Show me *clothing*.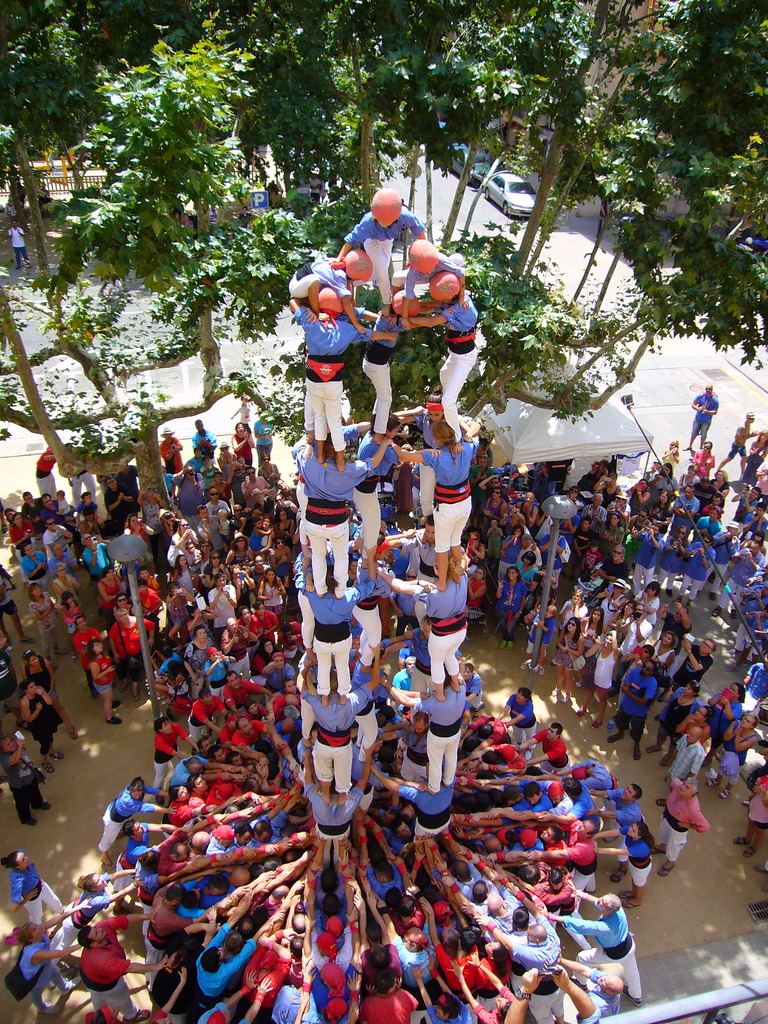
*clothing* is here: (left=425, top=1002, right=476, bottom=1023).
